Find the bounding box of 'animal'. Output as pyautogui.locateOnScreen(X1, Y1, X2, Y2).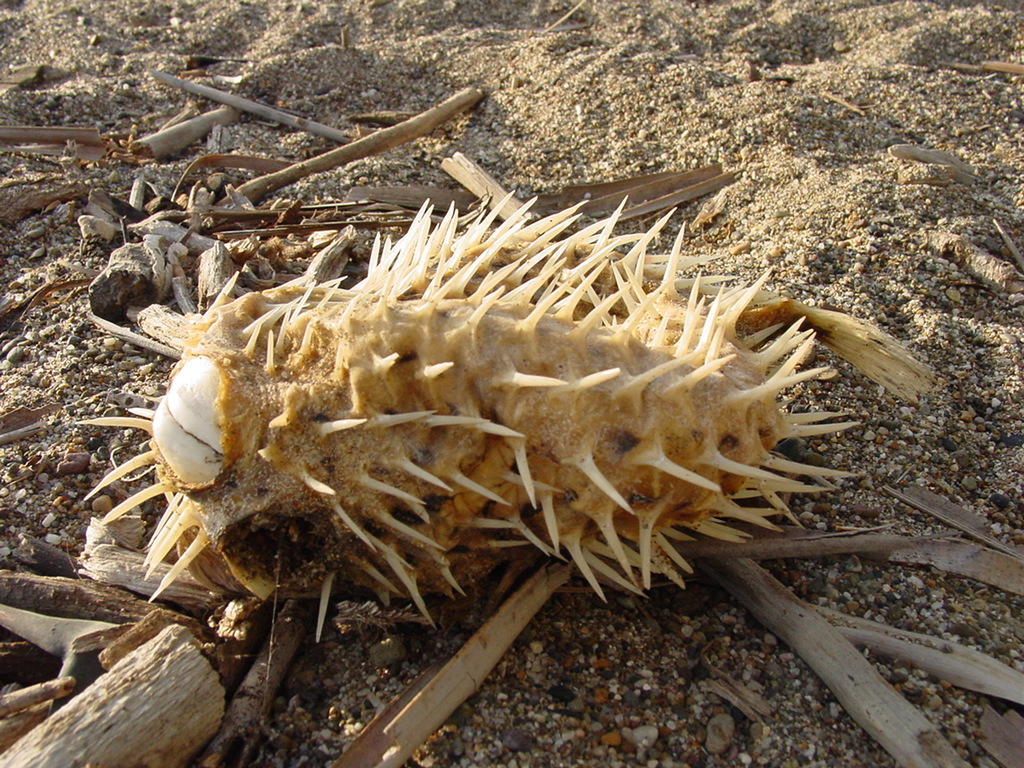
pyautogui.locateOnScreen(69, 186, 862, 638).
